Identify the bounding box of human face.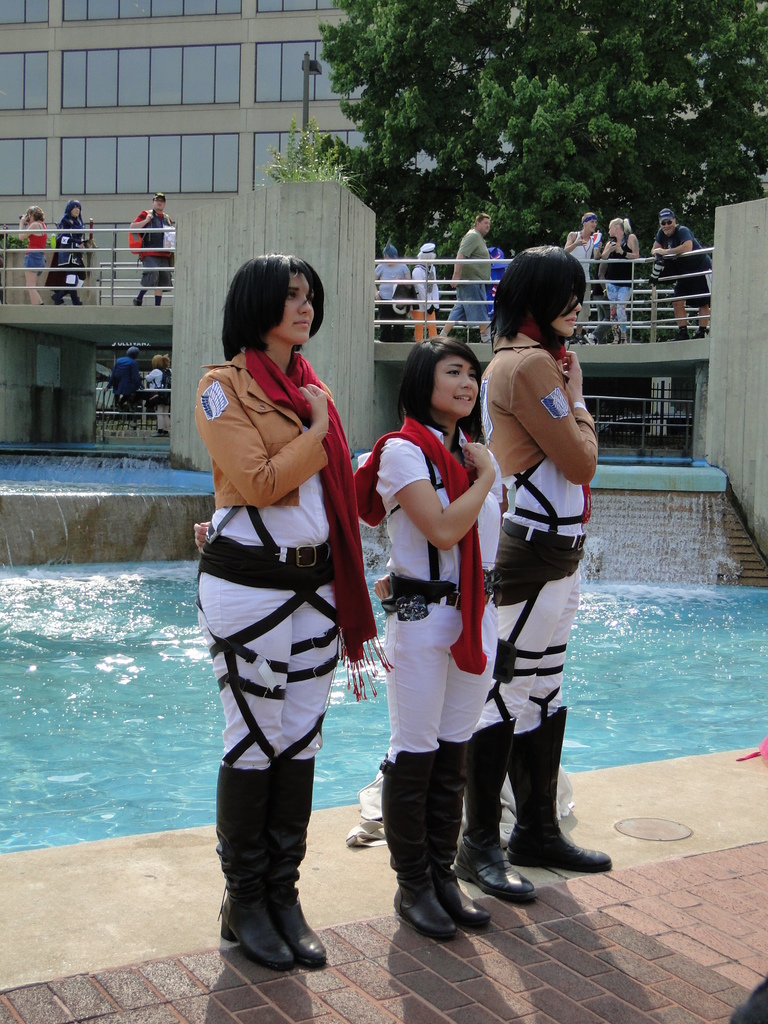
(x1=70, y1=203, x2=79, y2=217).
